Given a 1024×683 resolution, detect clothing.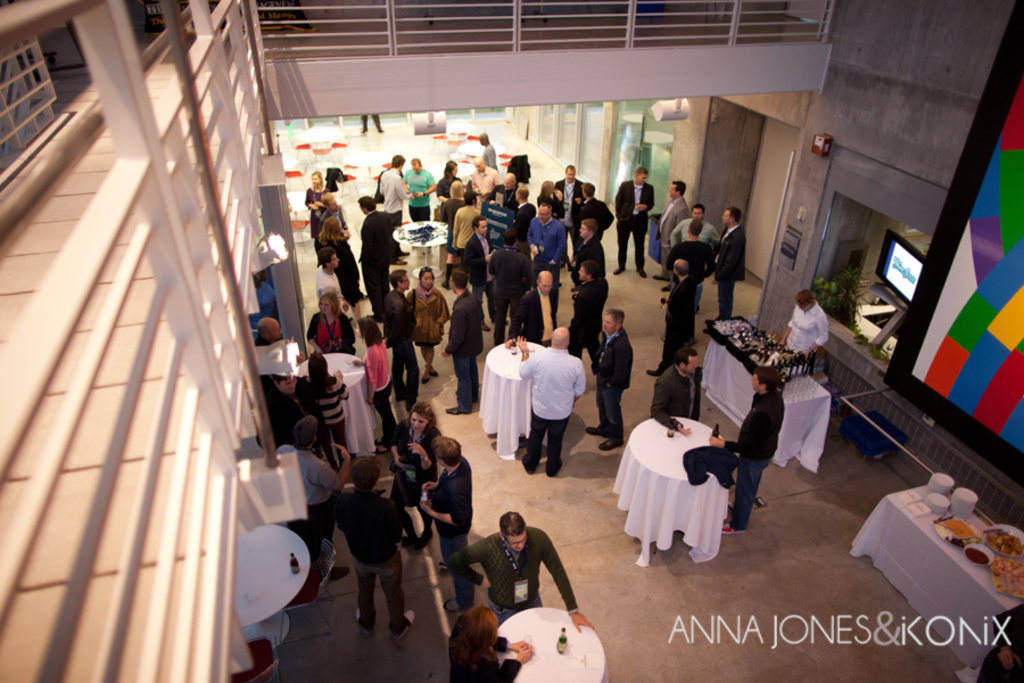
bbox=[572, 199, 614, 244].
